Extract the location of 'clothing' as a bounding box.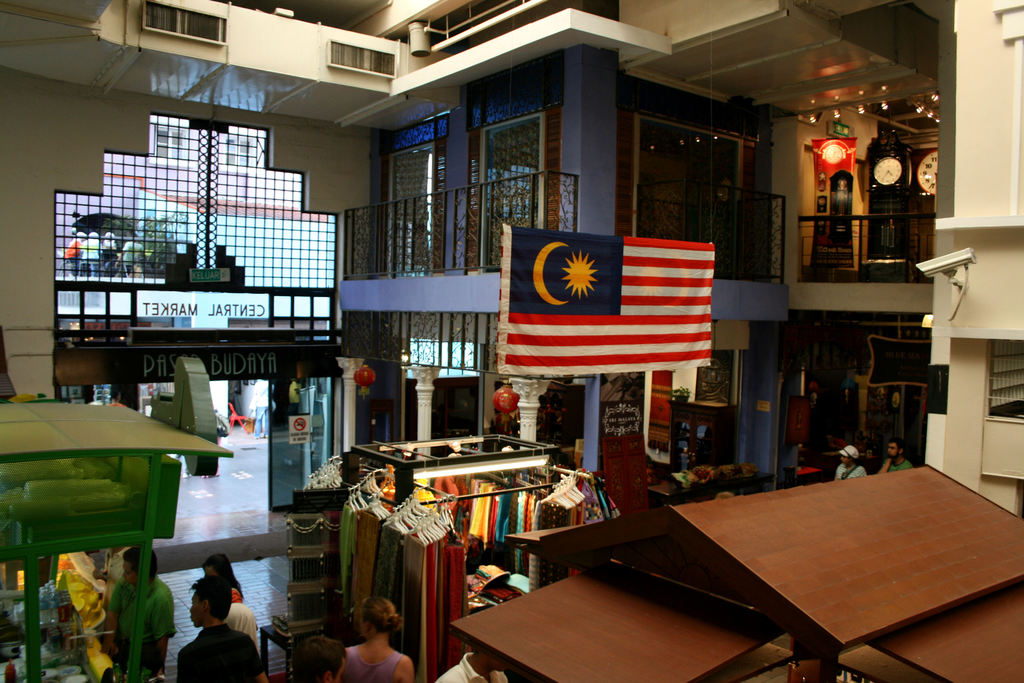
region(110, 572, 181, 682).
